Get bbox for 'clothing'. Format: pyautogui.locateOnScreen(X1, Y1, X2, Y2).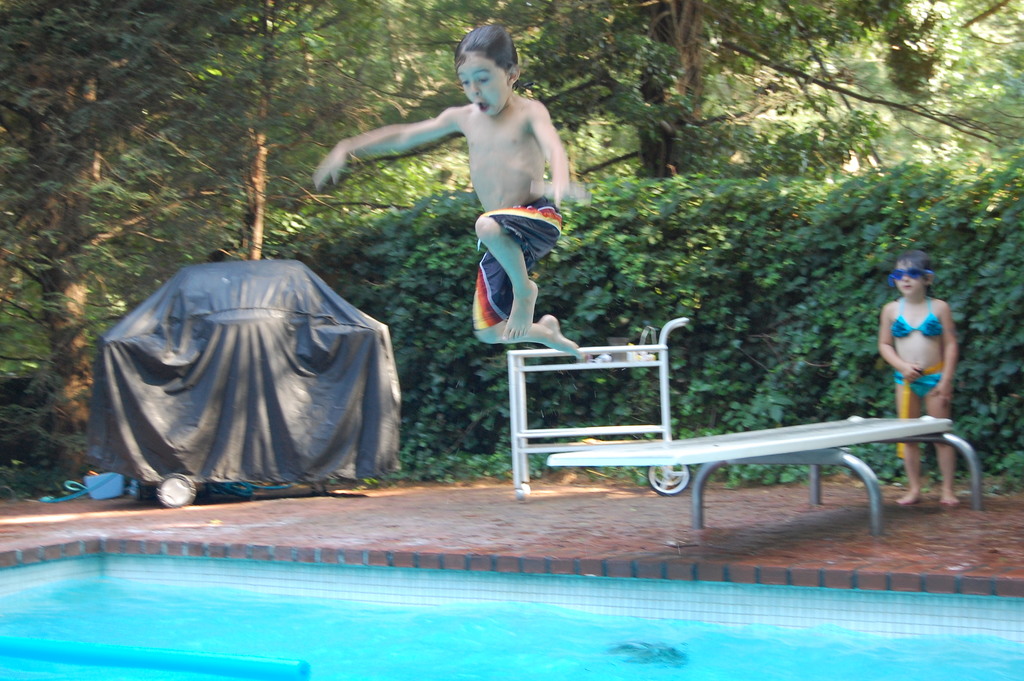
pyautogui.locateOnScreen(887, 278, 963, 406).
